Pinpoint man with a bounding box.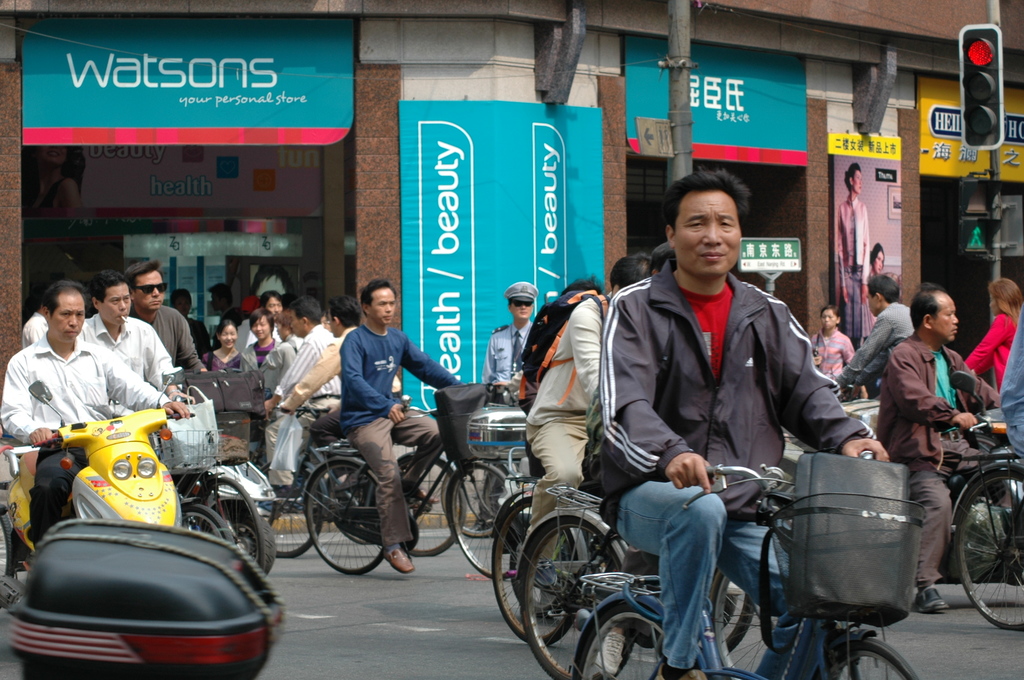
l=268, t=302, r=341, b=435.
